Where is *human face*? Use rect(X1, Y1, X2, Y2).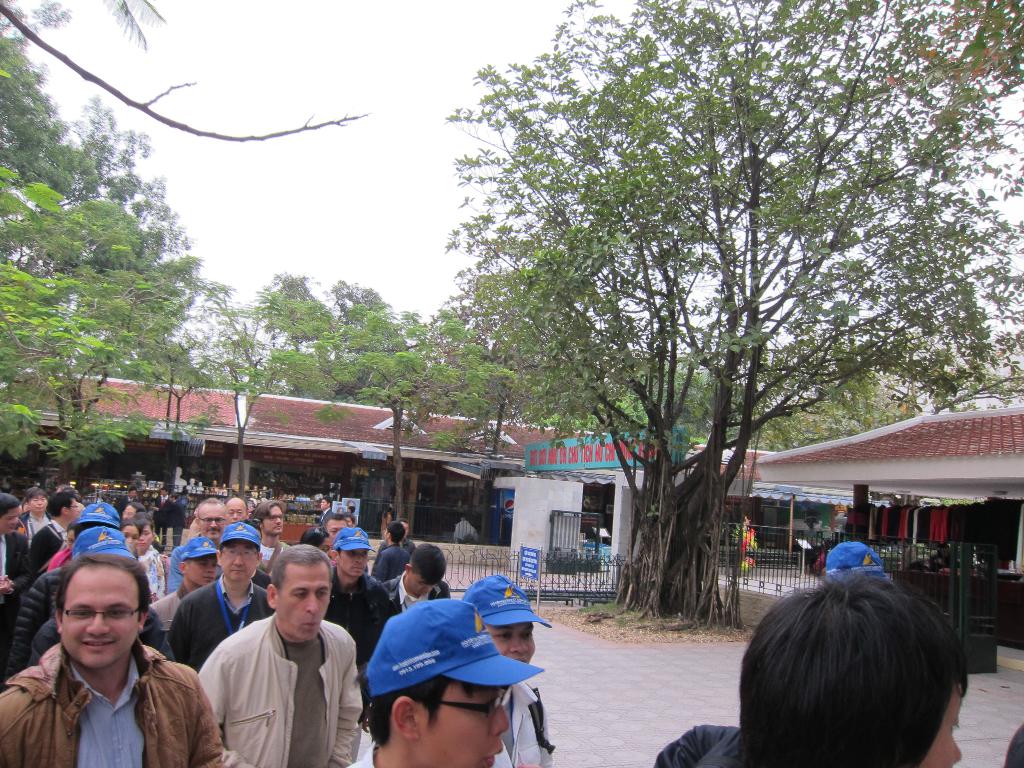
rect(403, 521, 410, 537).
